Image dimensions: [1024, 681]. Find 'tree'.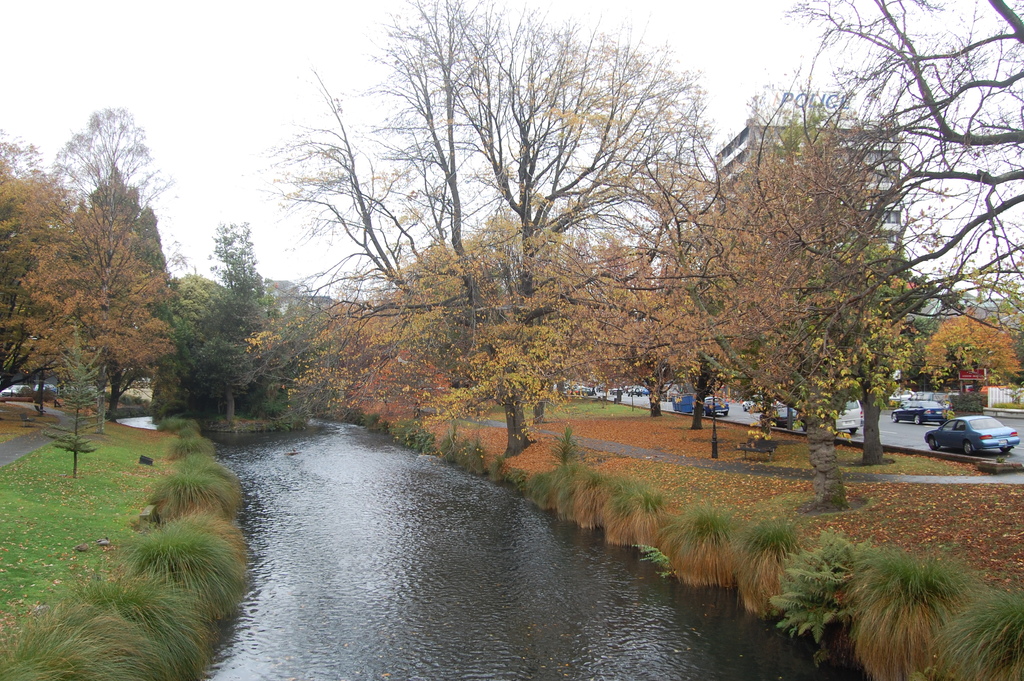
x1=43, y1=352, x2=105, y2=480.
